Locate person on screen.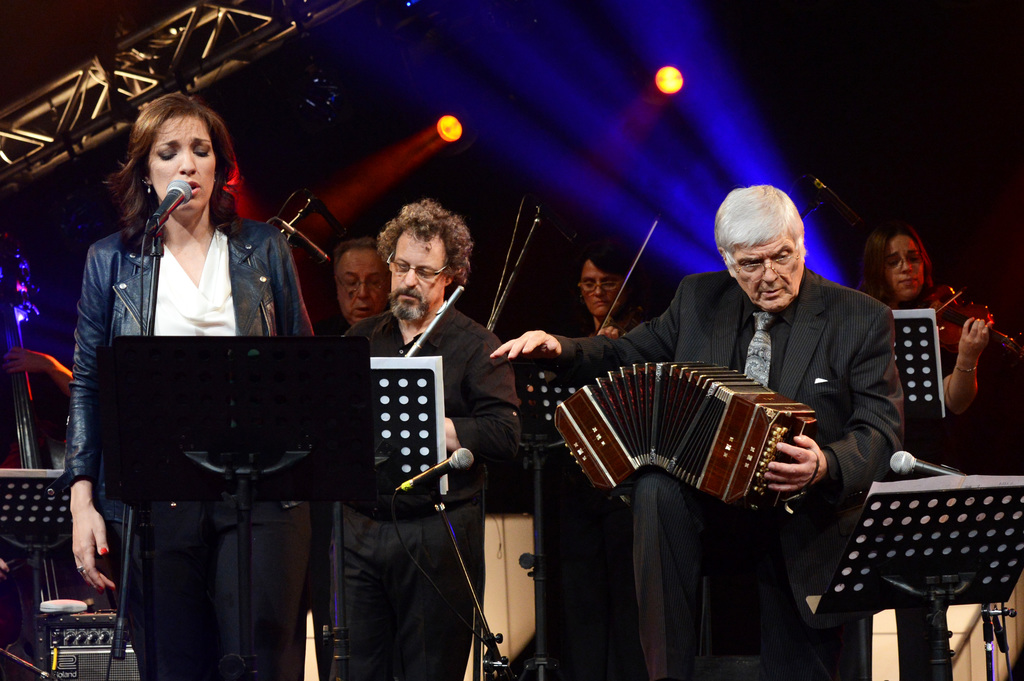
On screen at [571,249,660,339].
